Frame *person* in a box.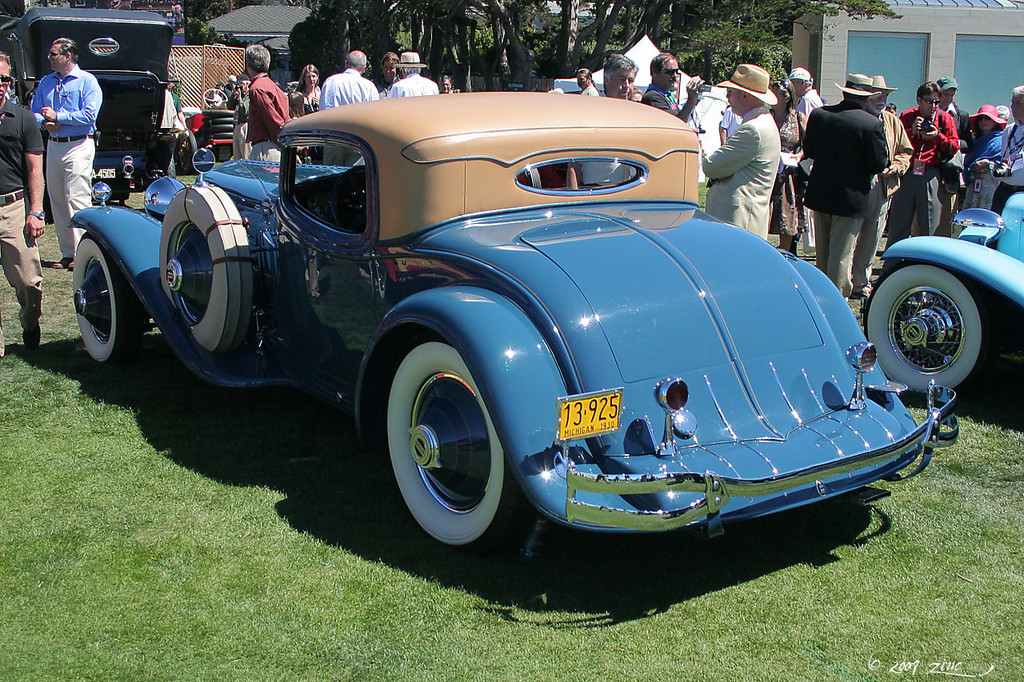
bbox=[717, 106, 745, 149].
